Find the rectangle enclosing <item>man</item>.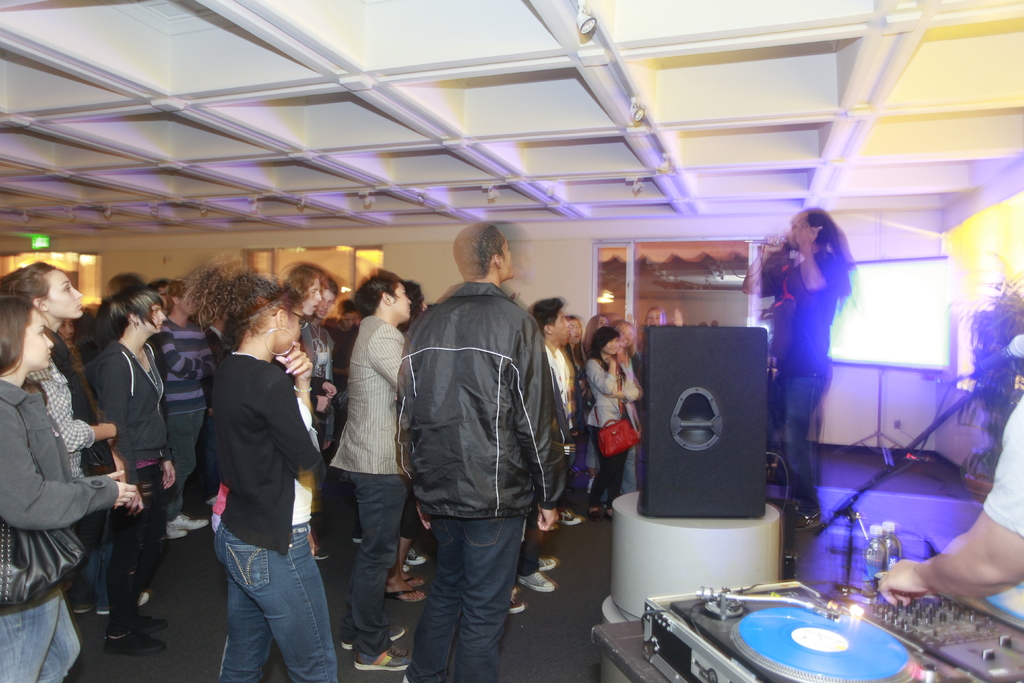
left=515, top=297, right=570, bottom=595.
